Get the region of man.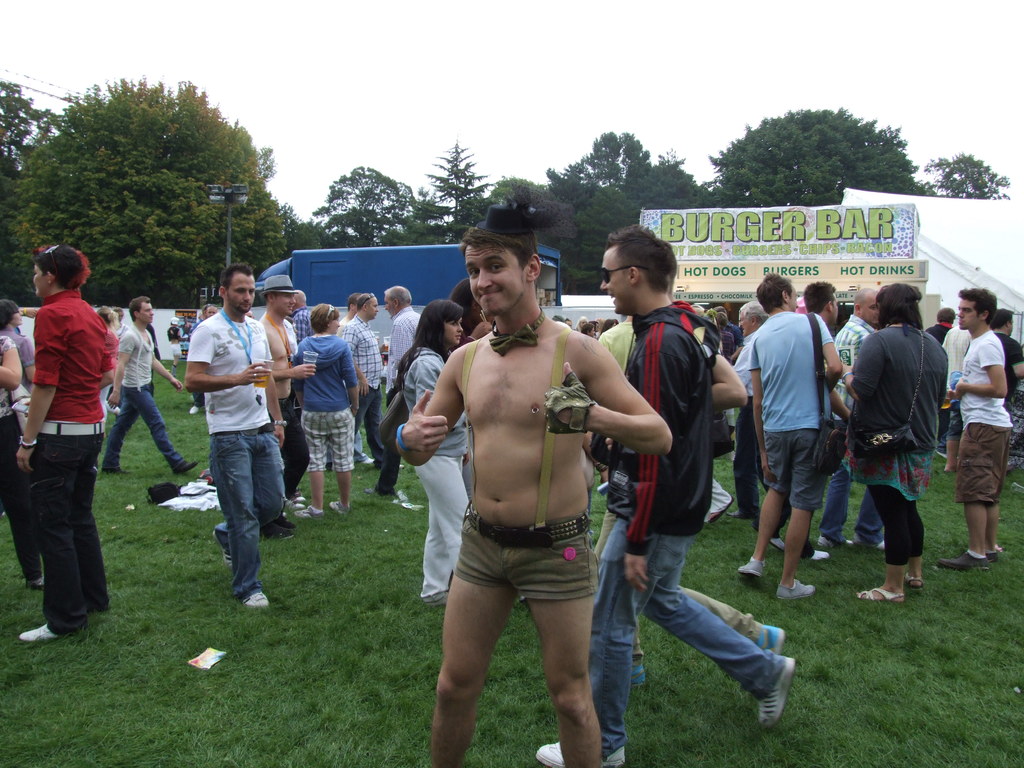
15/244/122/645.
